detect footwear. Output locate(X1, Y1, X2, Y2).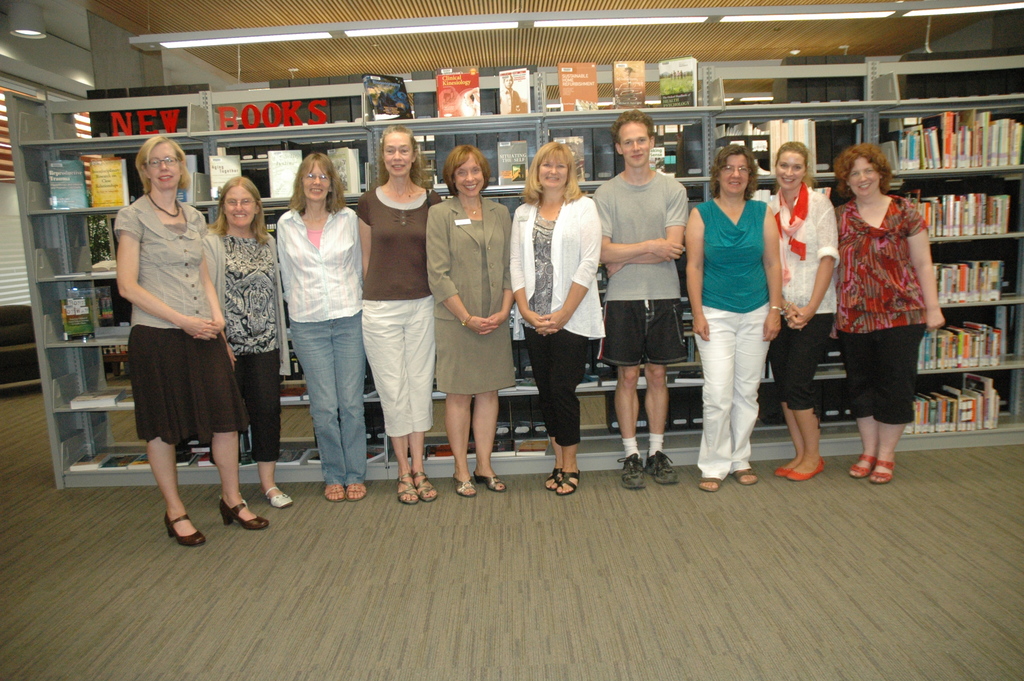
locate(409, 472, 442, 507).
